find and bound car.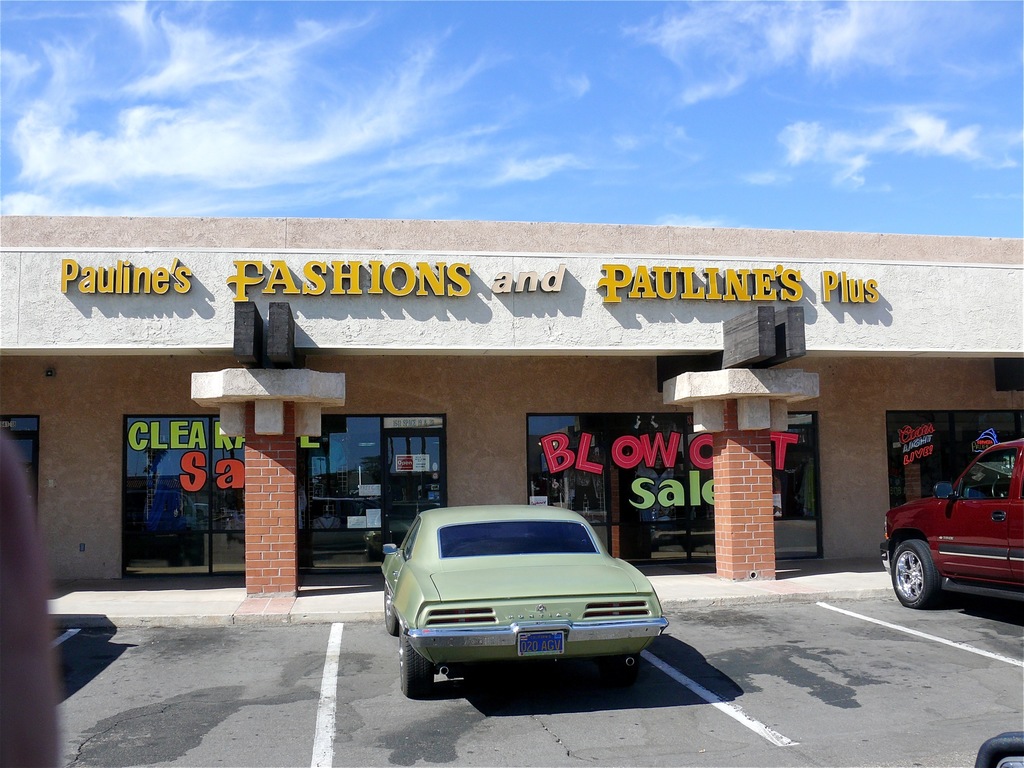
Bound: {"x1": 974, "y1": 735, "x2": 1023, "y2": 767}.
